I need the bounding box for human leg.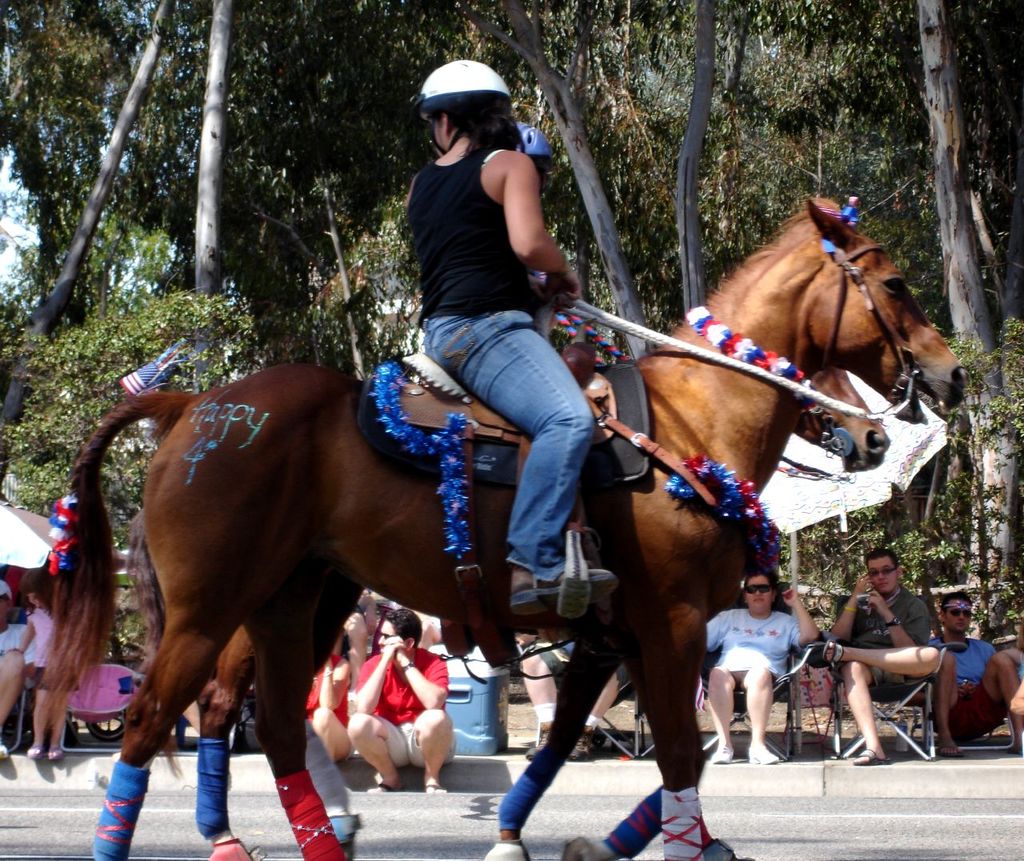
Here it is: <region>931, 649, 971, 762</region>.
